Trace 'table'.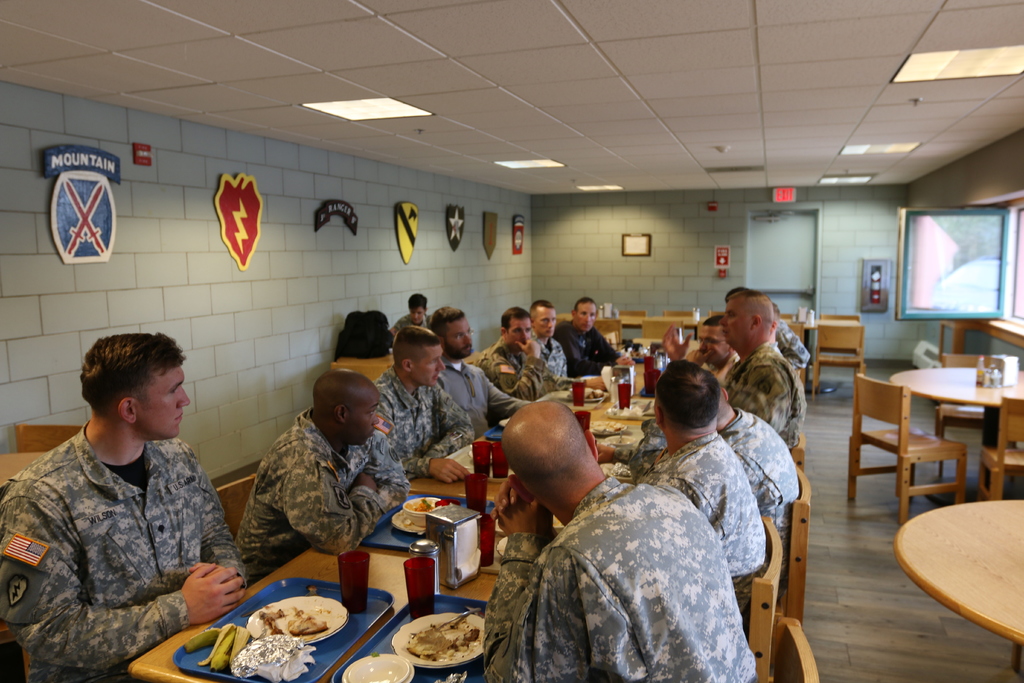
Traced to (x1=890, y1=368, x2=1023, y2=511).
